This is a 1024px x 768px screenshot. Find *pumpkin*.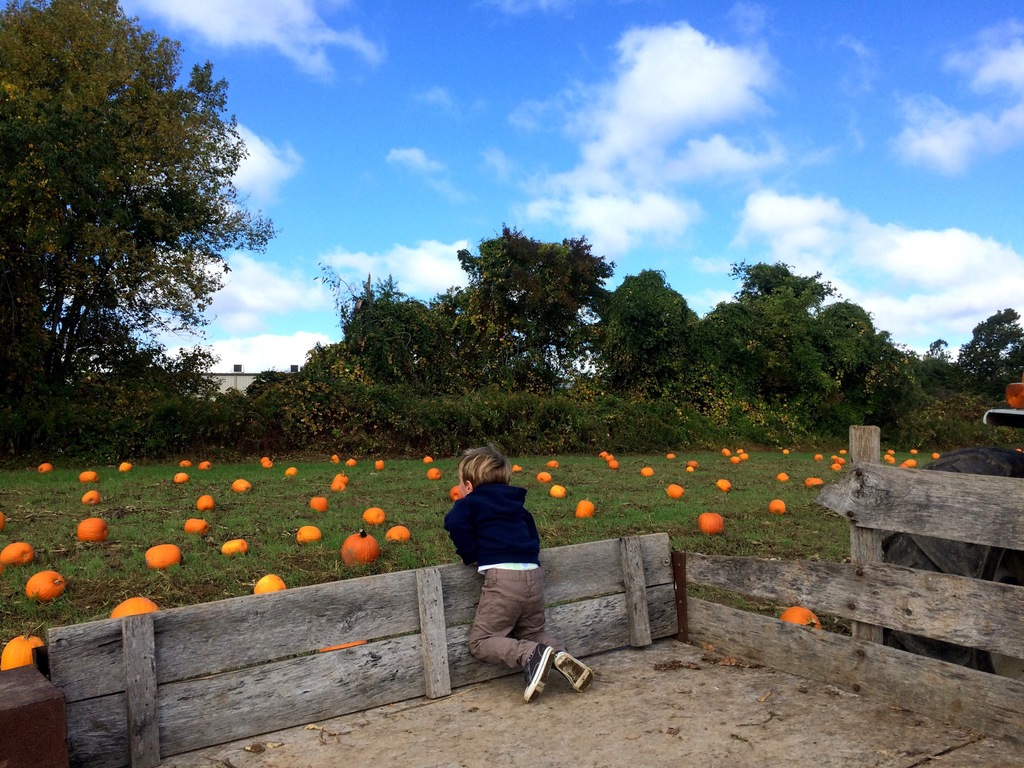
Bounding box: region(684, 467, 693, 474).
